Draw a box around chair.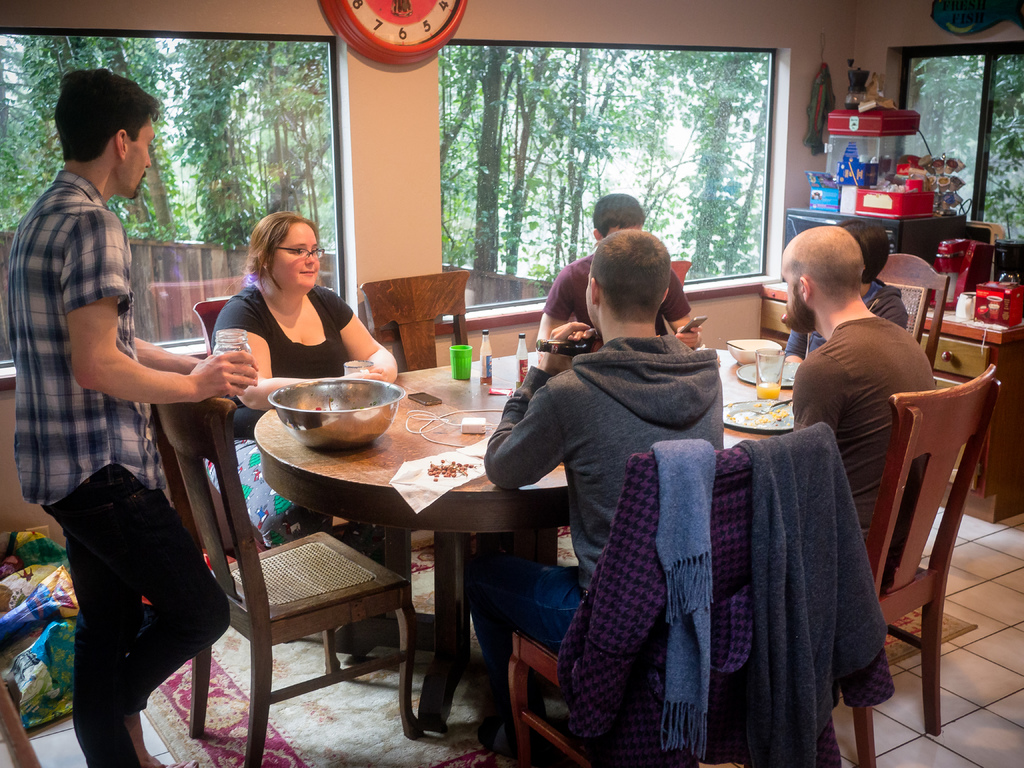
crop(194, 299, 369, 542).
